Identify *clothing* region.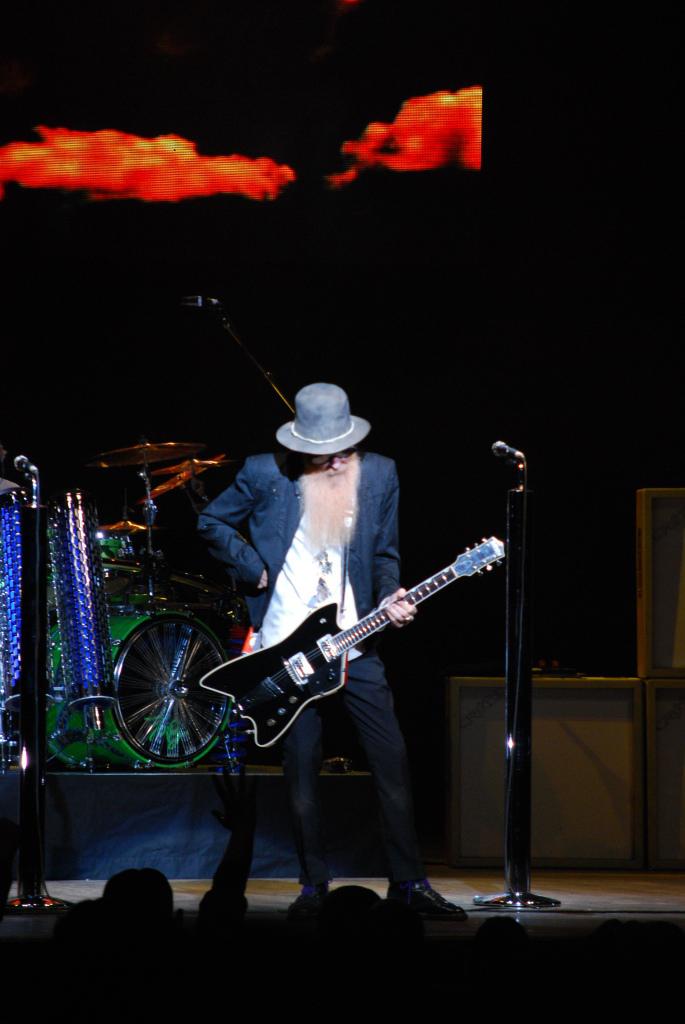
Region: x1=259 y1=525 x2=365 y2=667.
